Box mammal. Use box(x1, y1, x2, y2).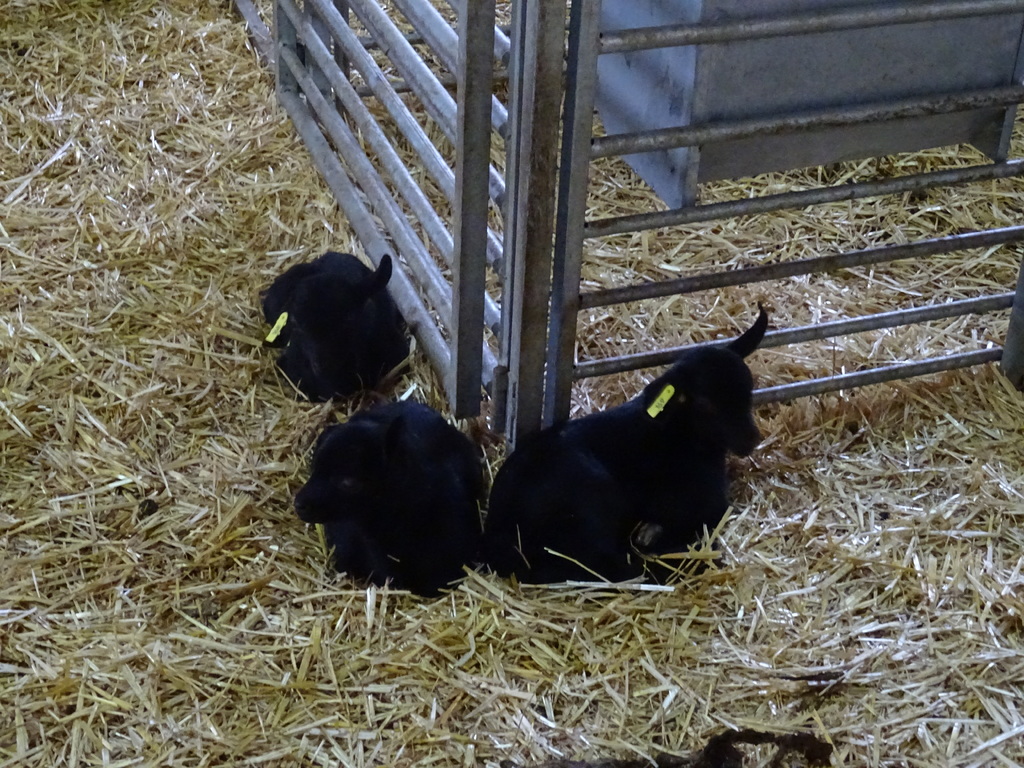
box(481, 299, 763, 587).
